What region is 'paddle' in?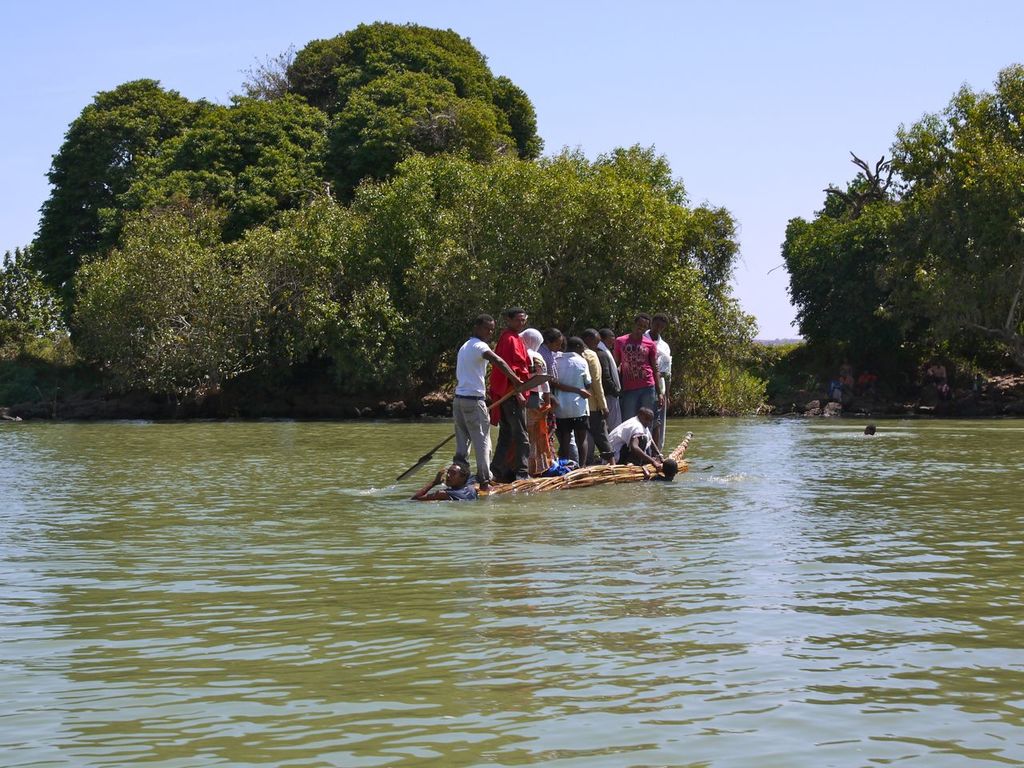
{"left": 397, "top": 373, "right": 551, "bottom": 477}.
